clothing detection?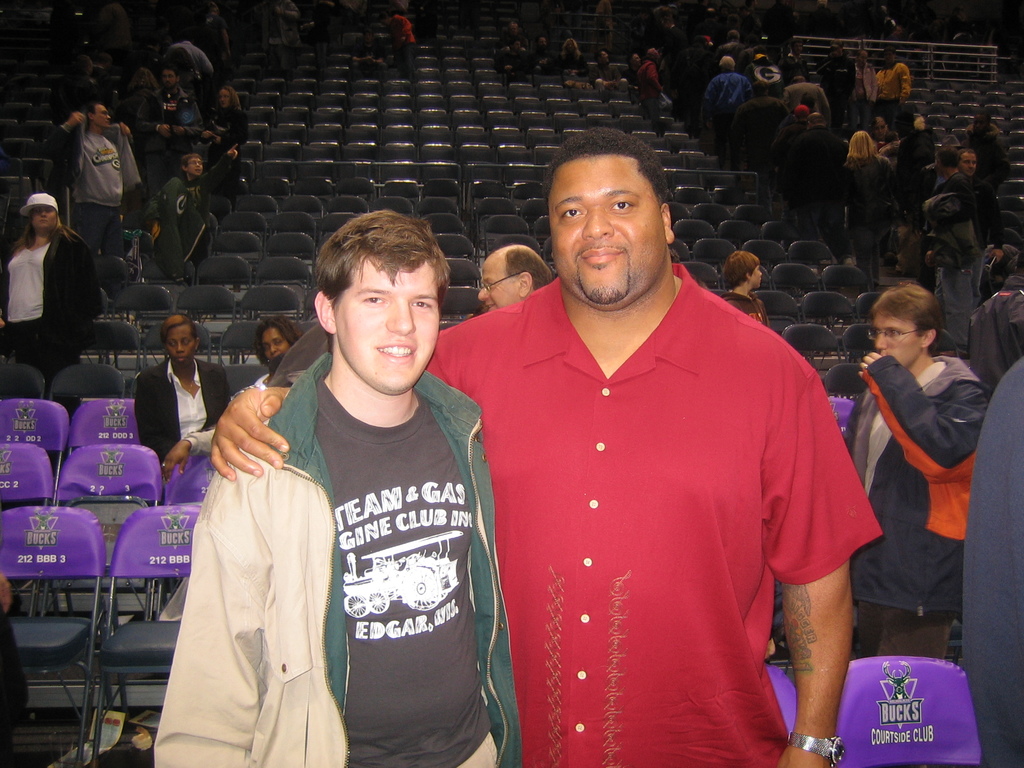
[4, 227, 106, 364]
